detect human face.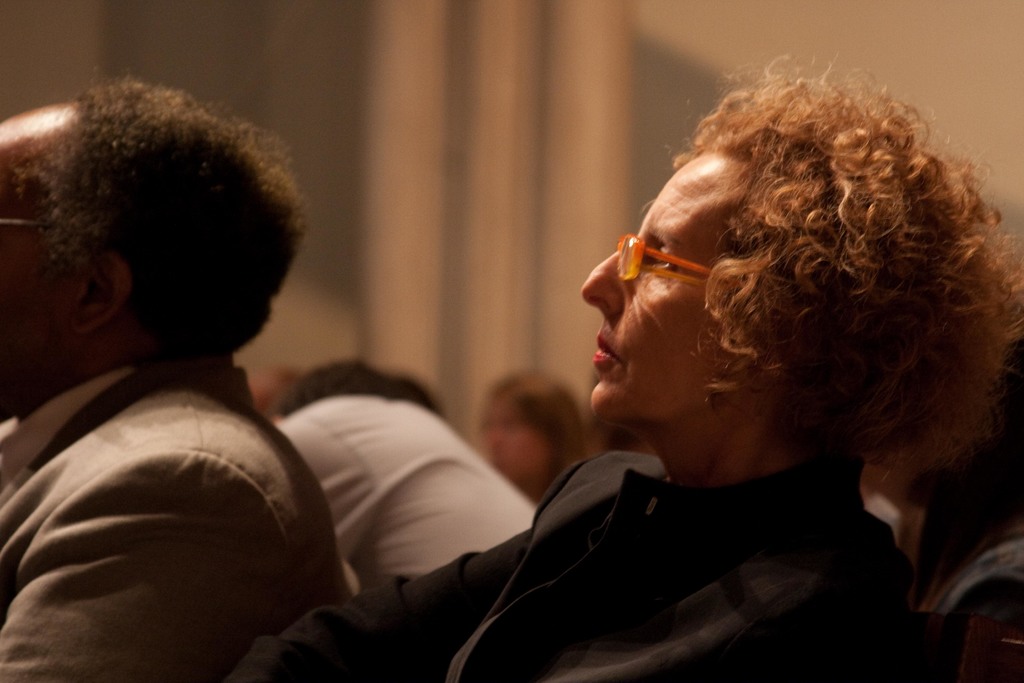
Detected at region(476, 390, 543, 477).
